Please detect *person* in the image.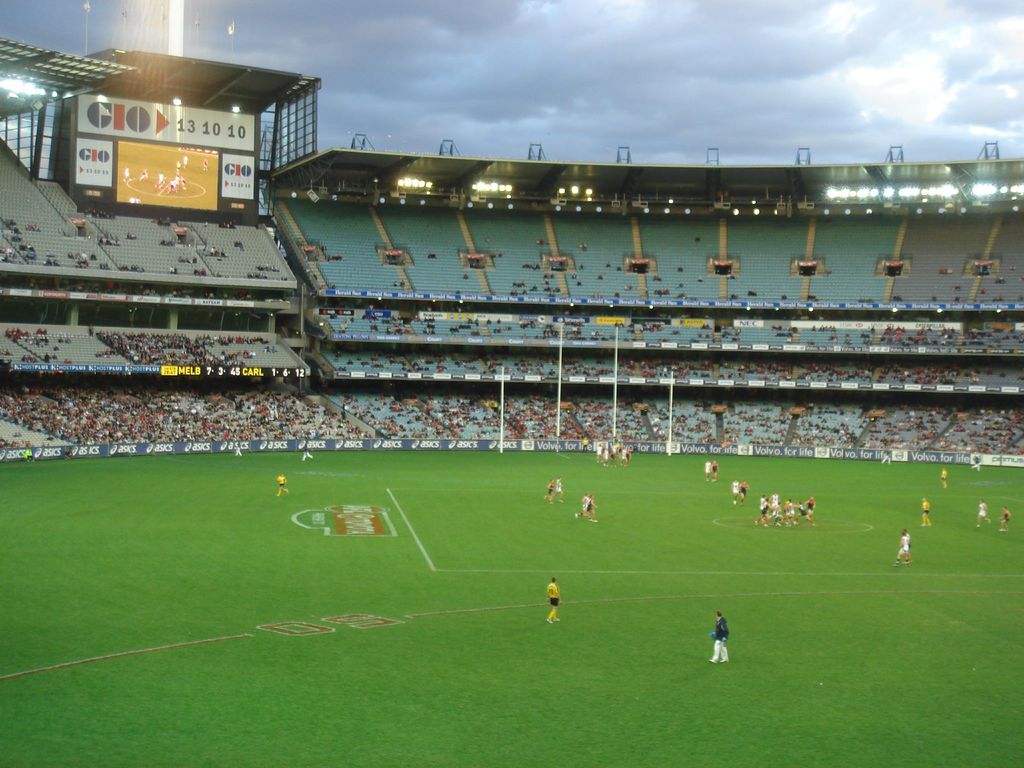
l=541, t=483, r=554, b=501.
